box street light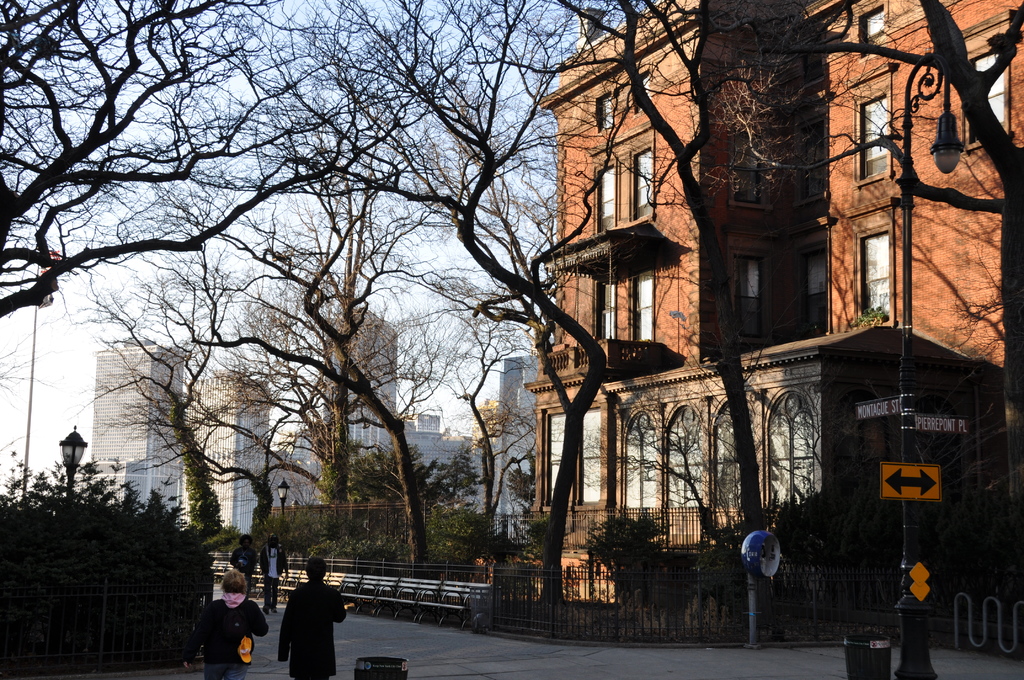
(left=292, top=500, right=302, bottom=524)
